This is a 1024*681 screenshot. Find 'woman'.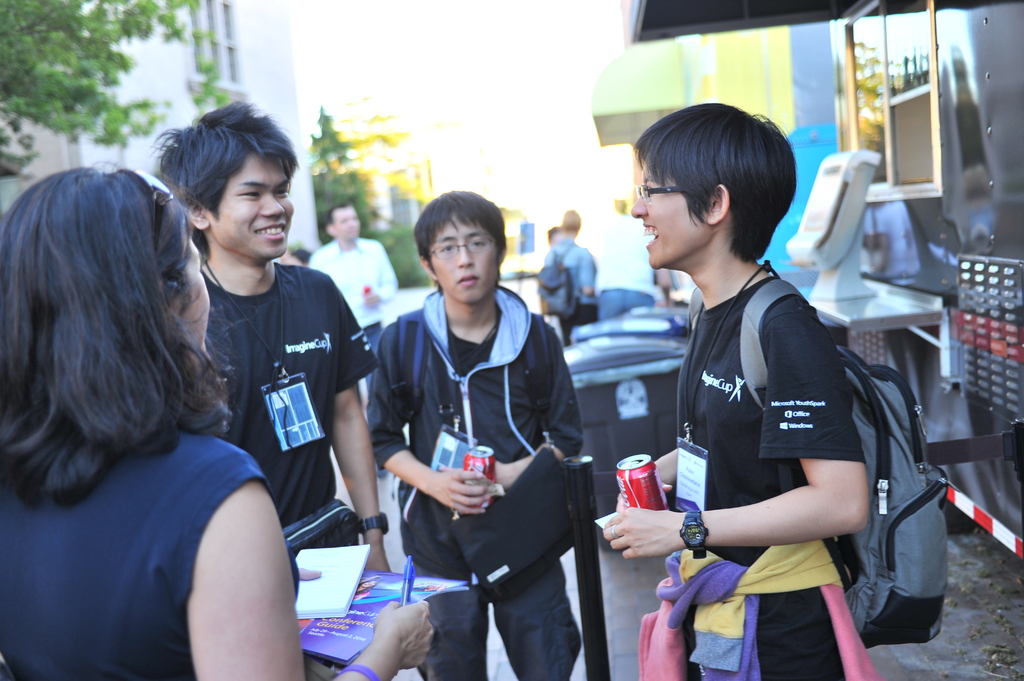
Bounding box: pyautogui.locateOnScreen(0, 110, 270, 647).
